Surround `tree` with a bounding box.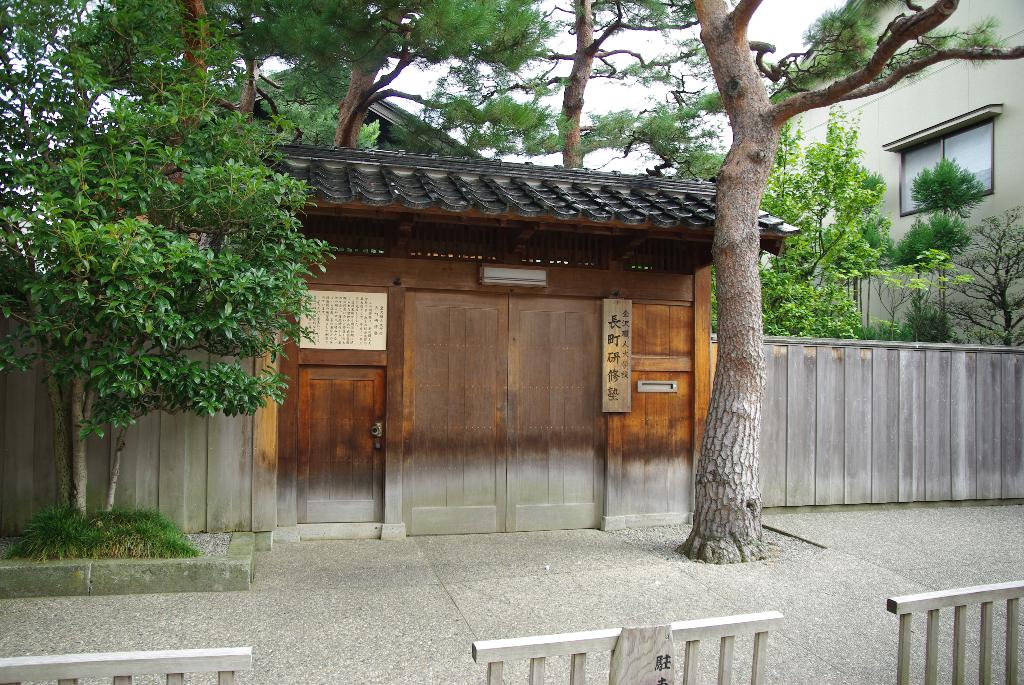
detection(0, 50, 340, 522).
